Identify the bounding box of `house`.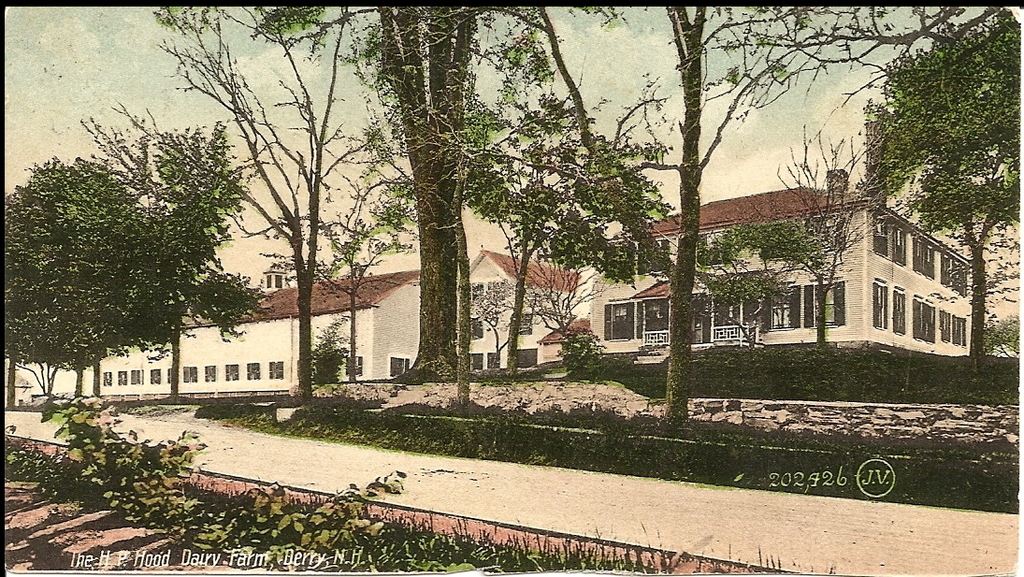
(587,150,983,382).
